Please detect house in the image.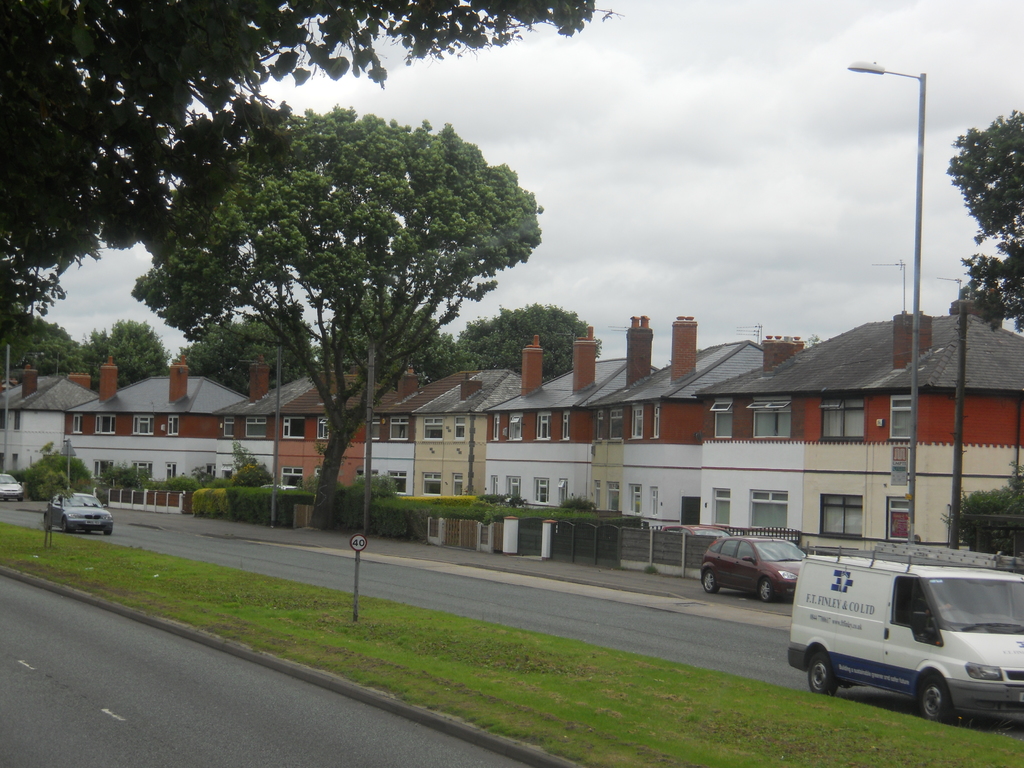
rect(696, 293, 1023, 539).
